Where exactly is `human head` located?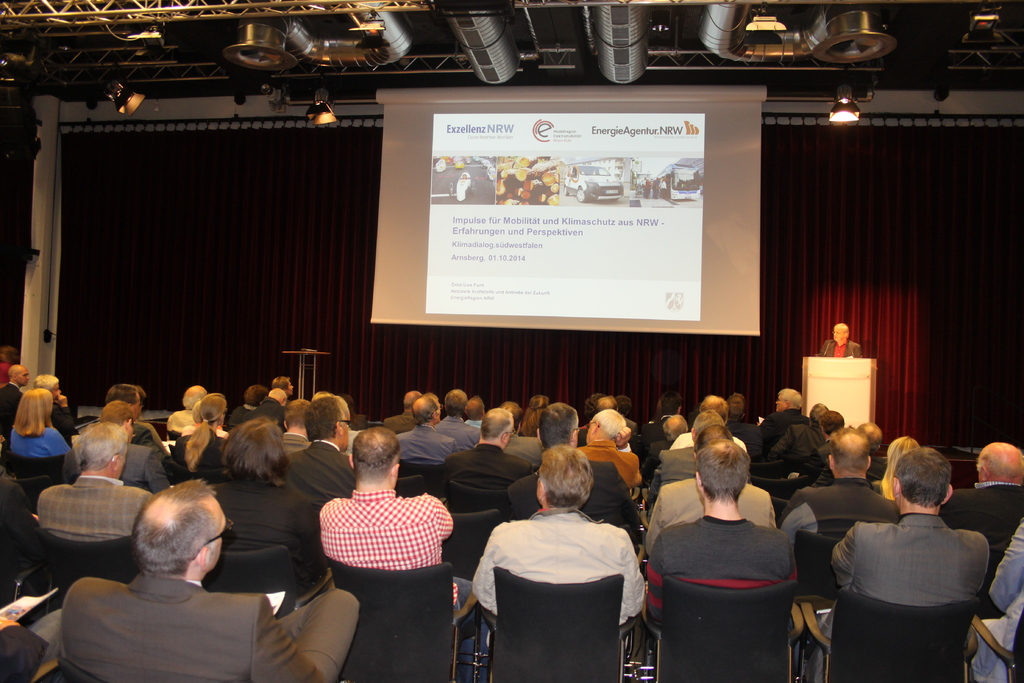
Its bounding box is (34,370,64,402).
